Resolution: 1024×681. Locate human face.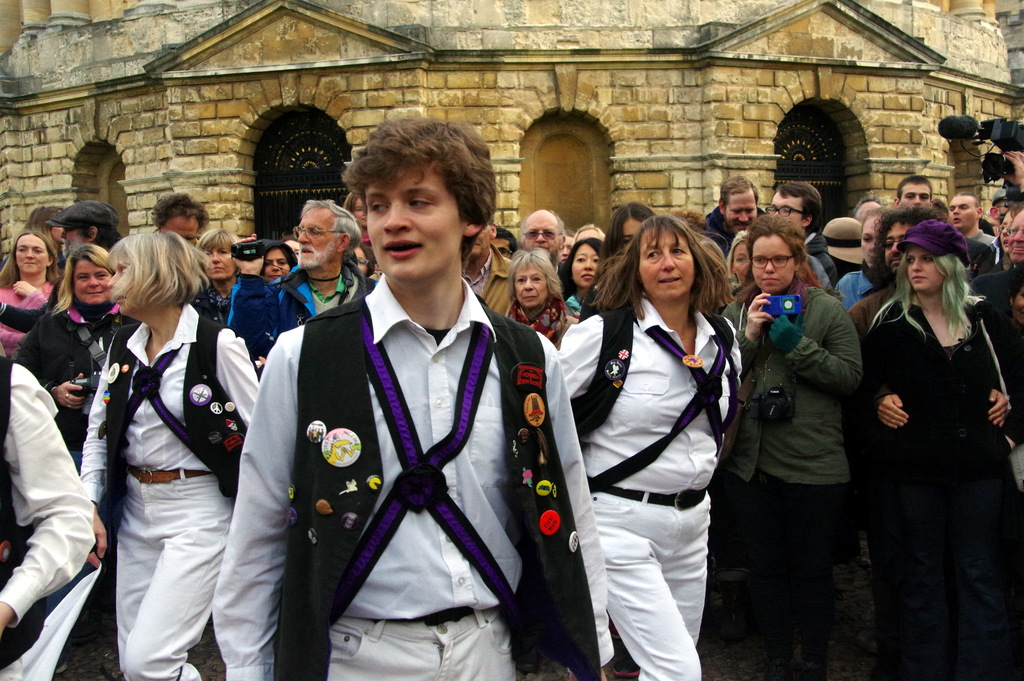
[577, 226, 600, 238].
